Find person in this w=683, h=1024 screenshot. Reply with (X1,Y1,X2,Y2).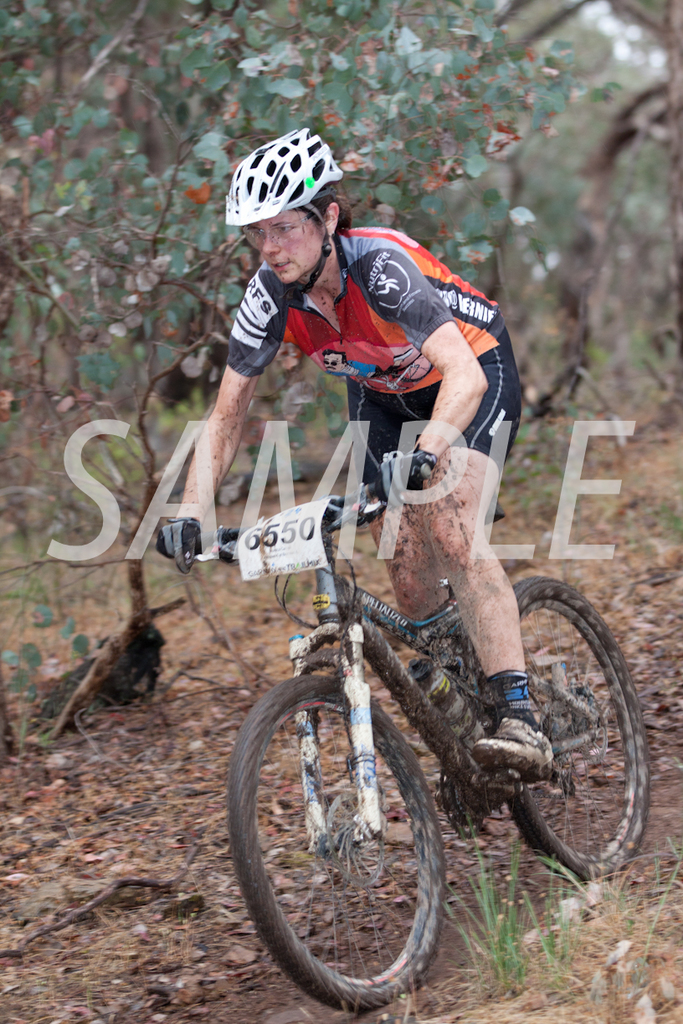
(254,207,532,615).
